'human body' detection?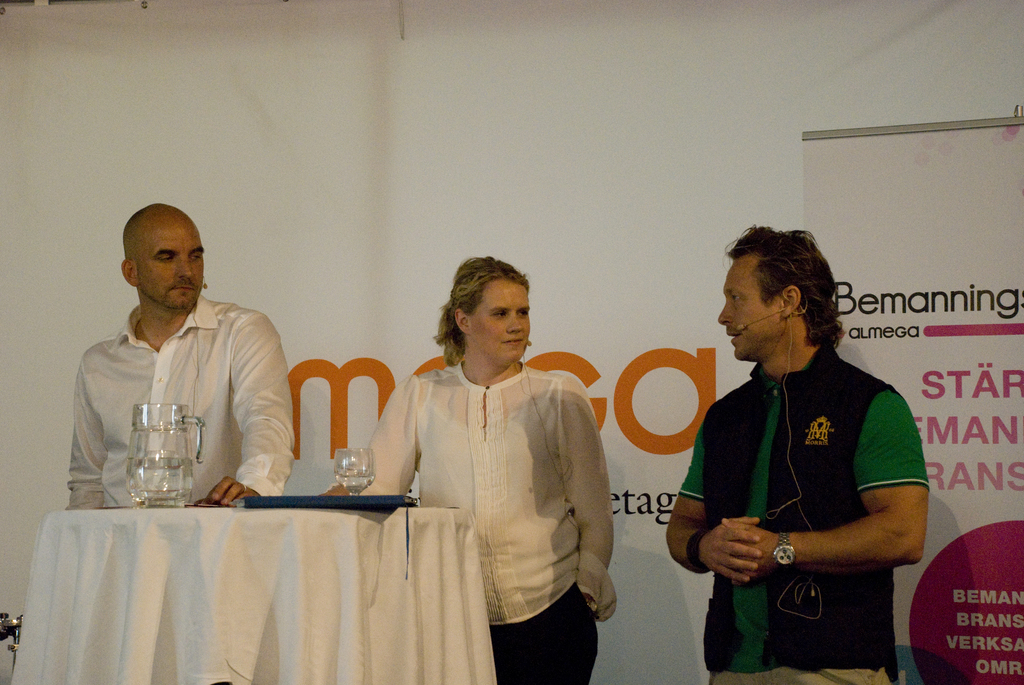
<bbox>65, 203, 297, 516</bbox>
